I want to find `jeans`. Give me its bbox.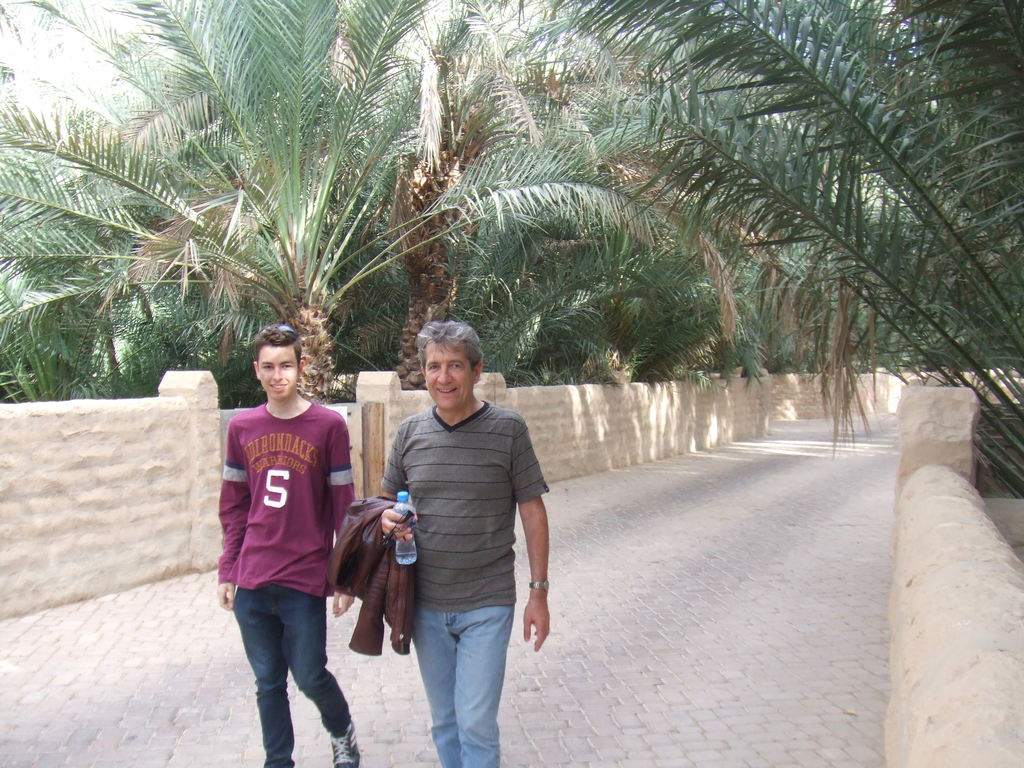
crop(400, 592, 518, 757).
